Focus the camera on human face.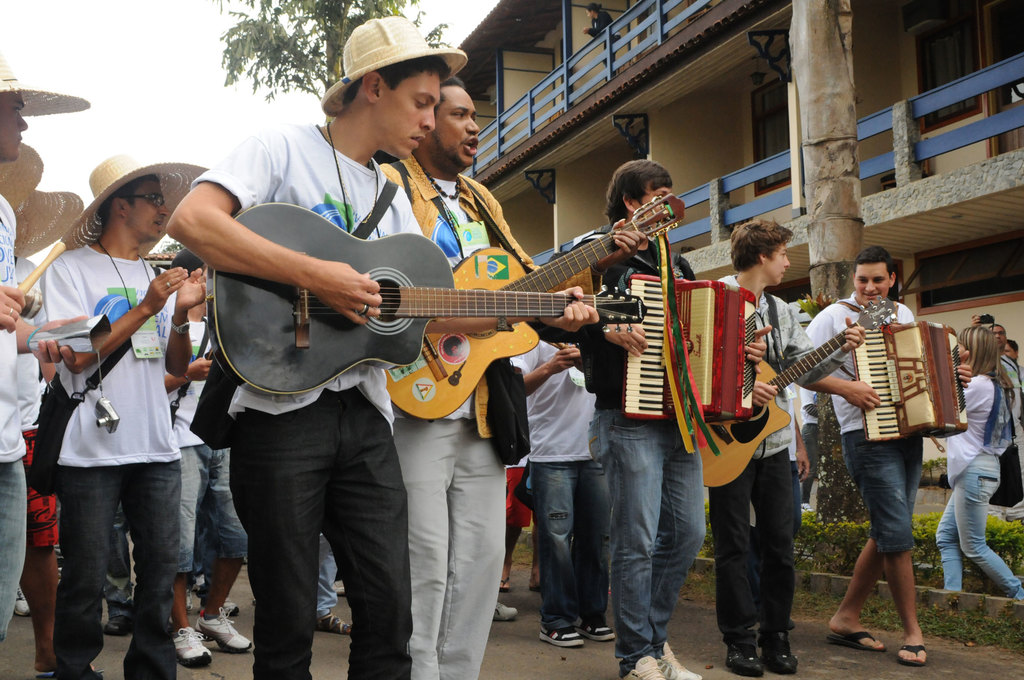
Focus region: 371 69 442 166.
